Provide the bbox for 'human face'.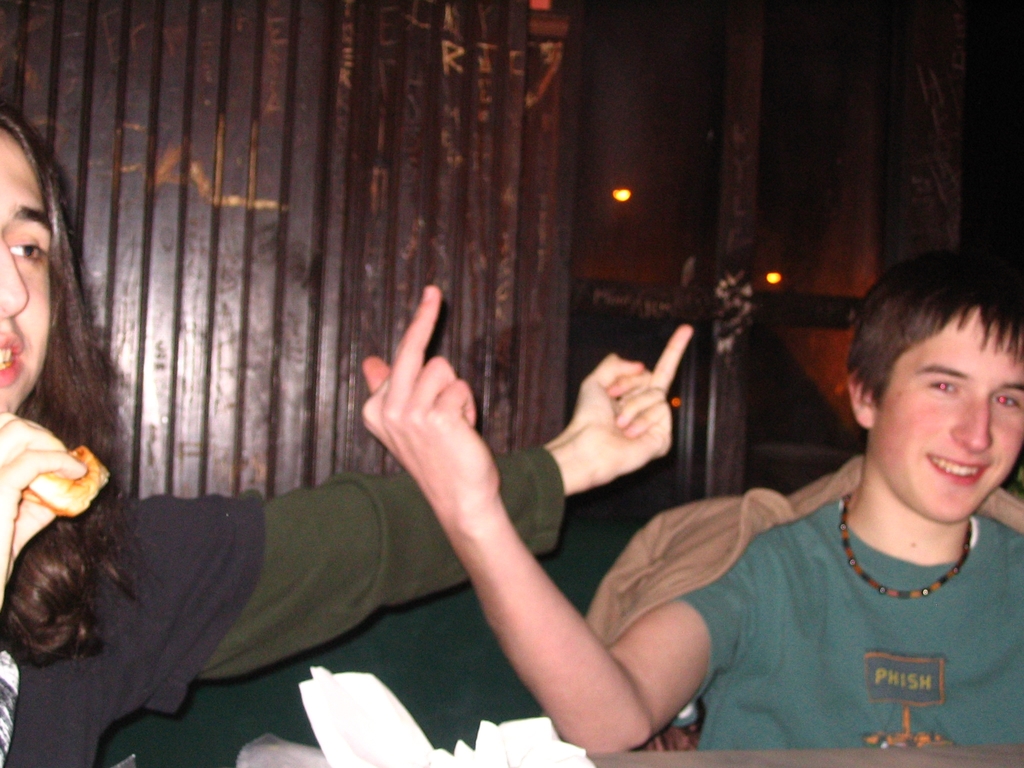
{"left": 876, "top": 298, "right": 1021, "bottom": 524}.
